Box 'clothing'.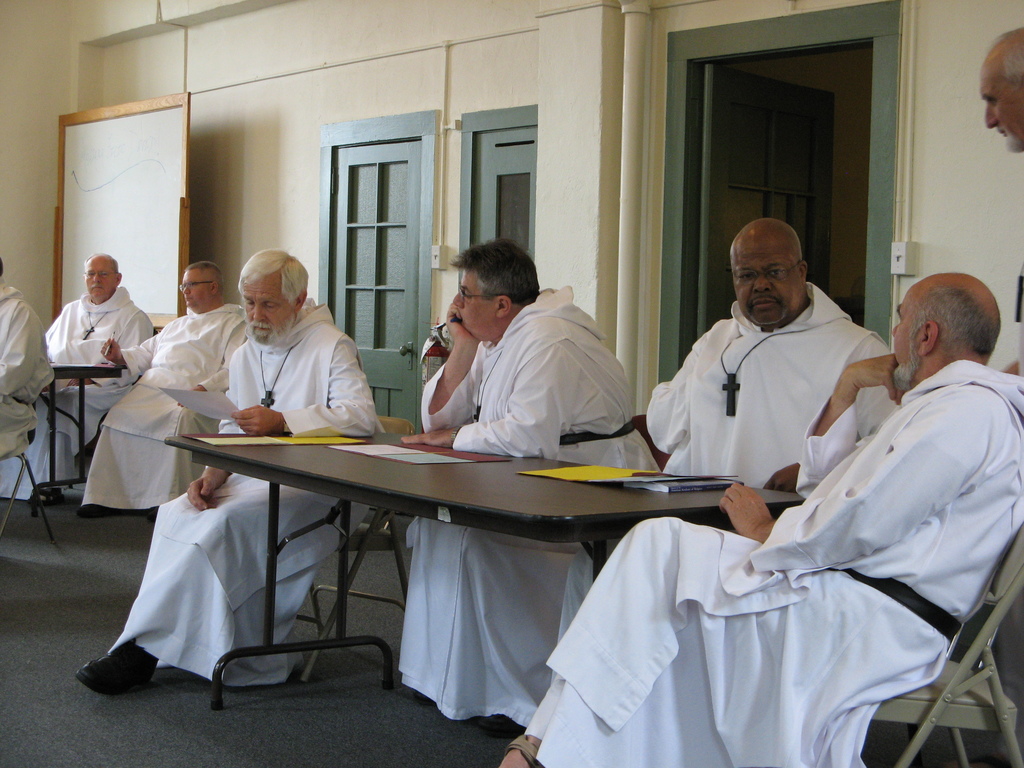
[left=0, top=278, right=145, bottom=500].
